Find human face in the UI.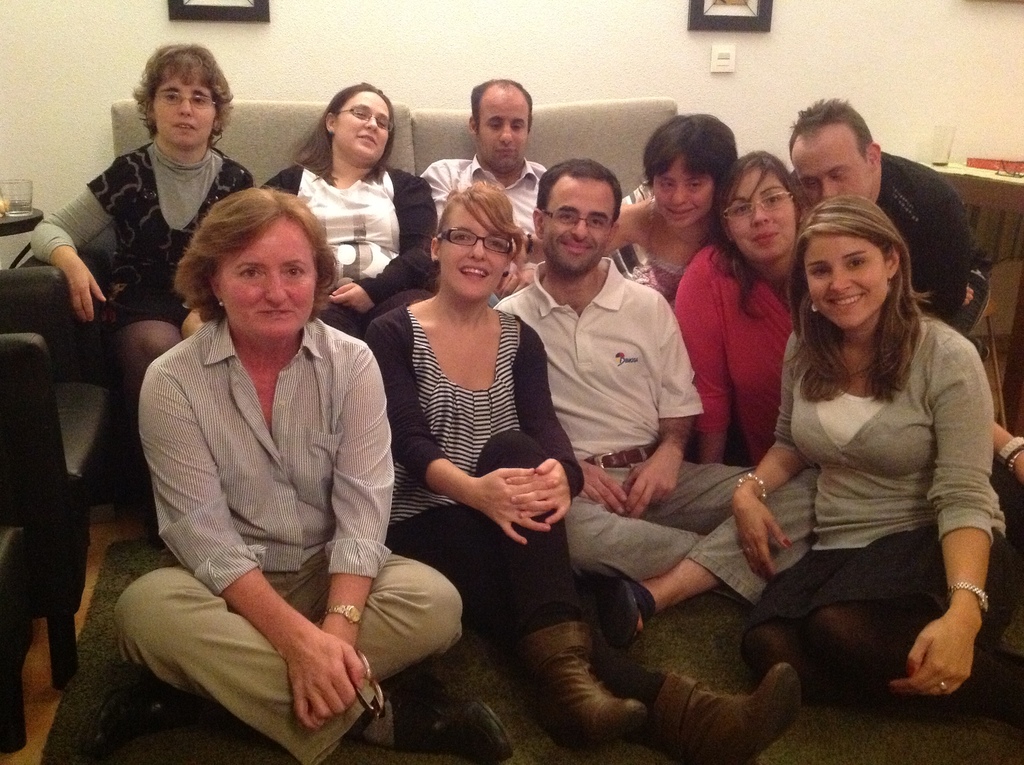
UI element at BBox(724, 168, 792, 258).
